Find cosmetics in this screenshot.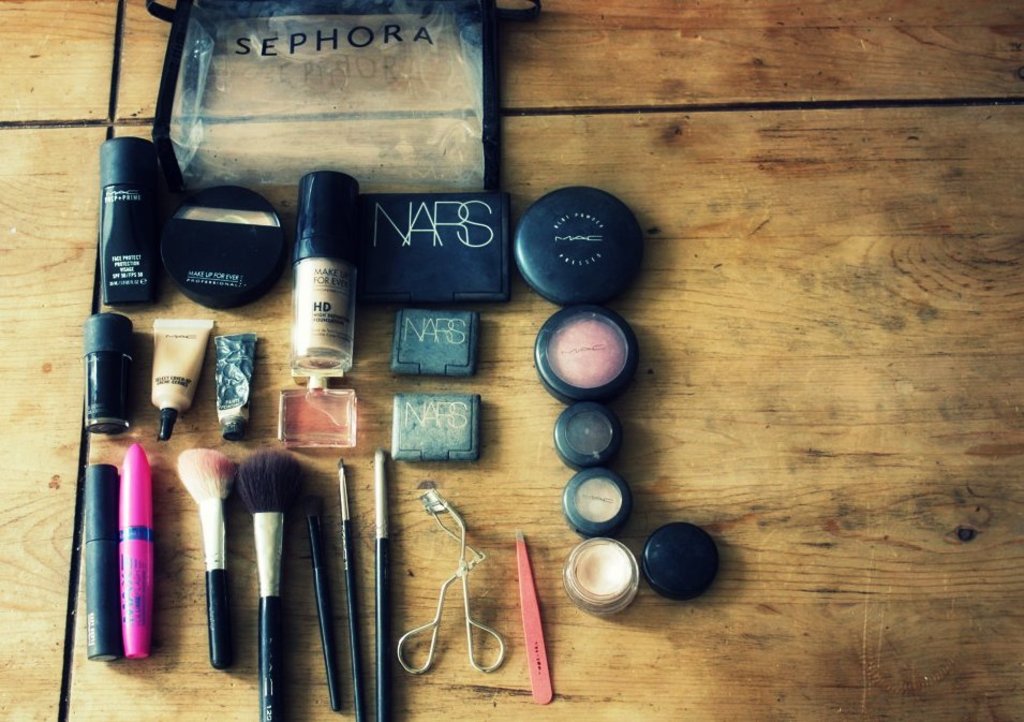
The bounding box for cosmetics is Rect(81, 459, 123, 661).
